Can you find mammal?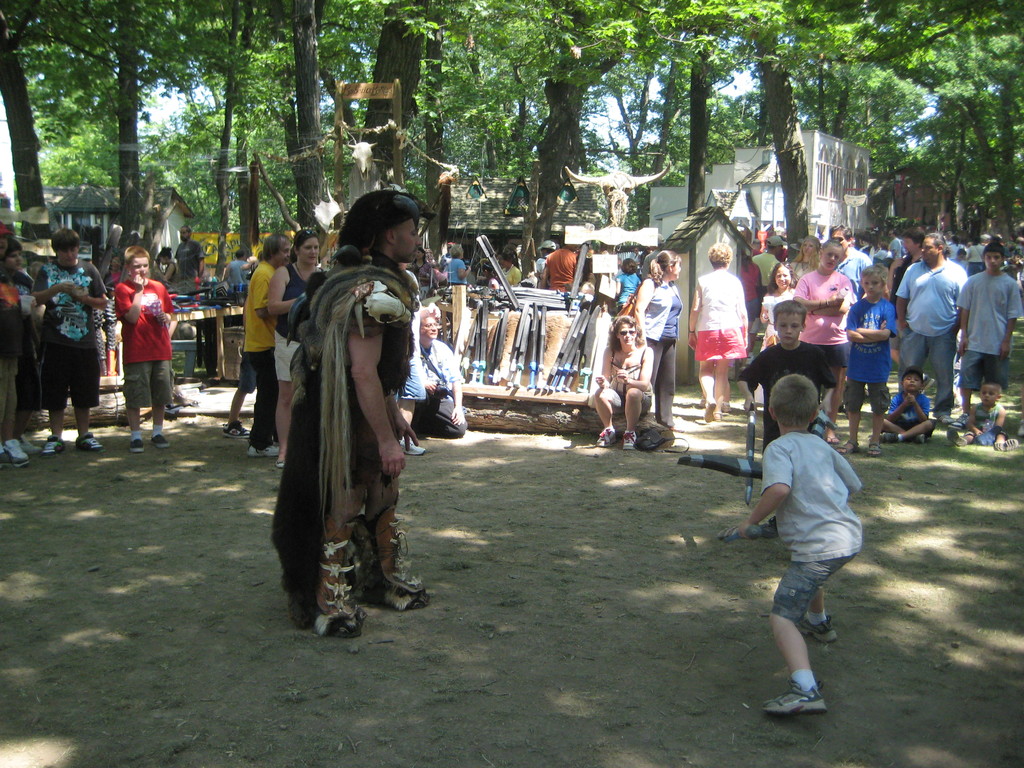
Yes, bounding box: select_region(113, 241, 175, 453).
